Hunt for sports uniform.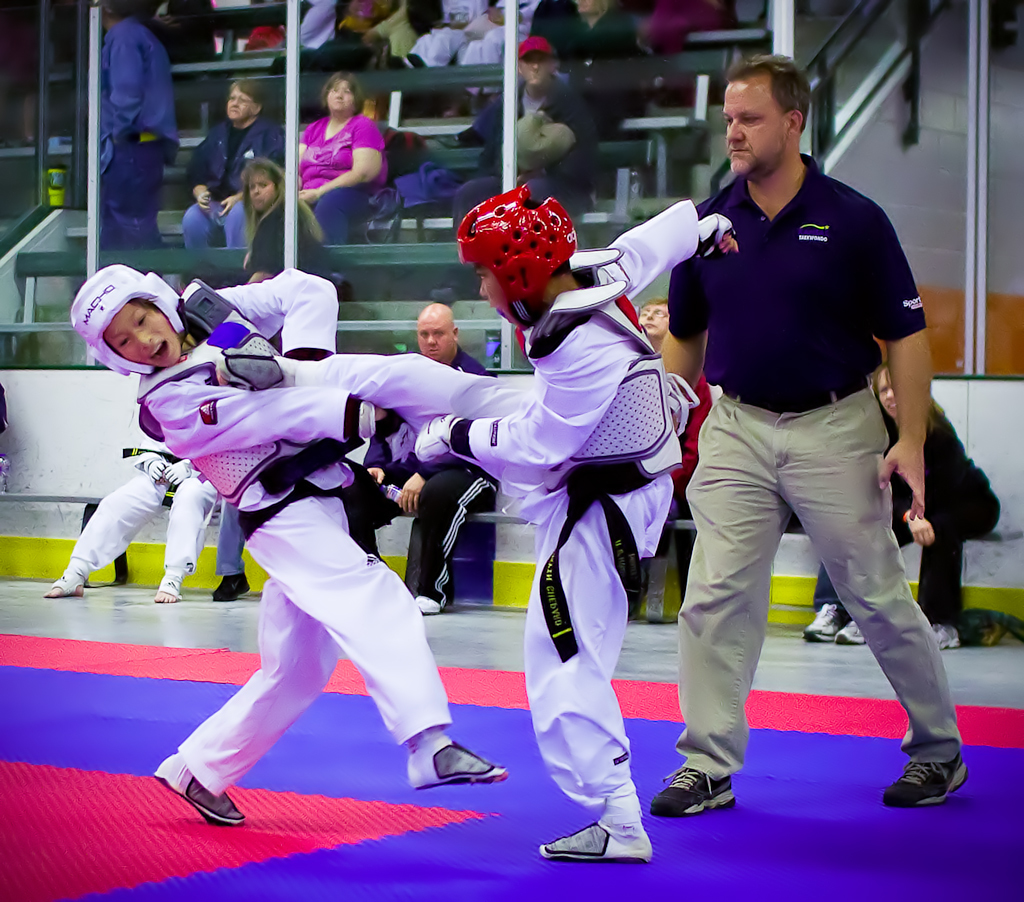
Hunted down at crop(215, 181, 702, 864).
